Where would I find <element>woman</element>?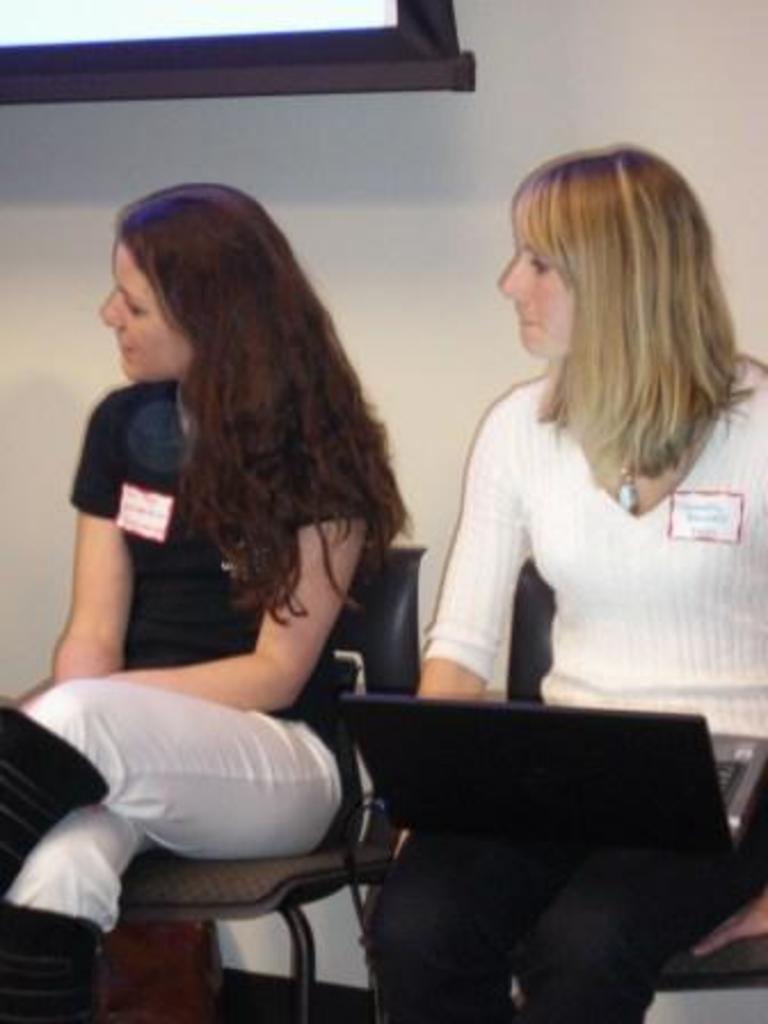
At crop(373, 133, 766, 1022).
